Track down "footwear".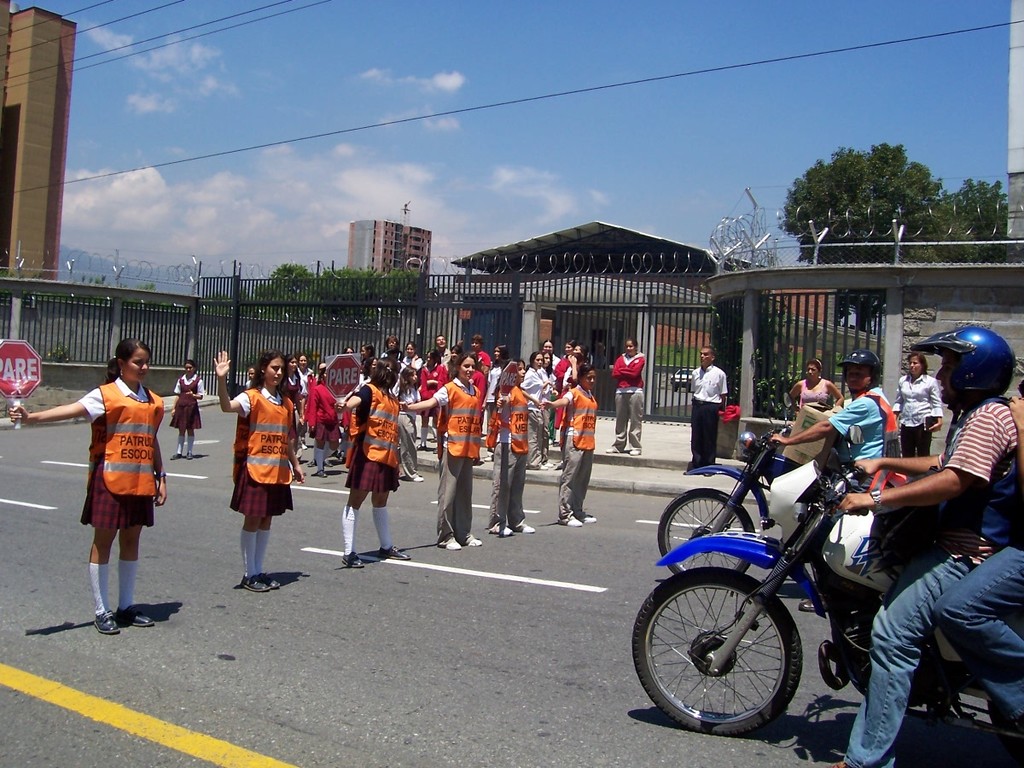
Tracked to l=257, t=567, r=283, b=596.
